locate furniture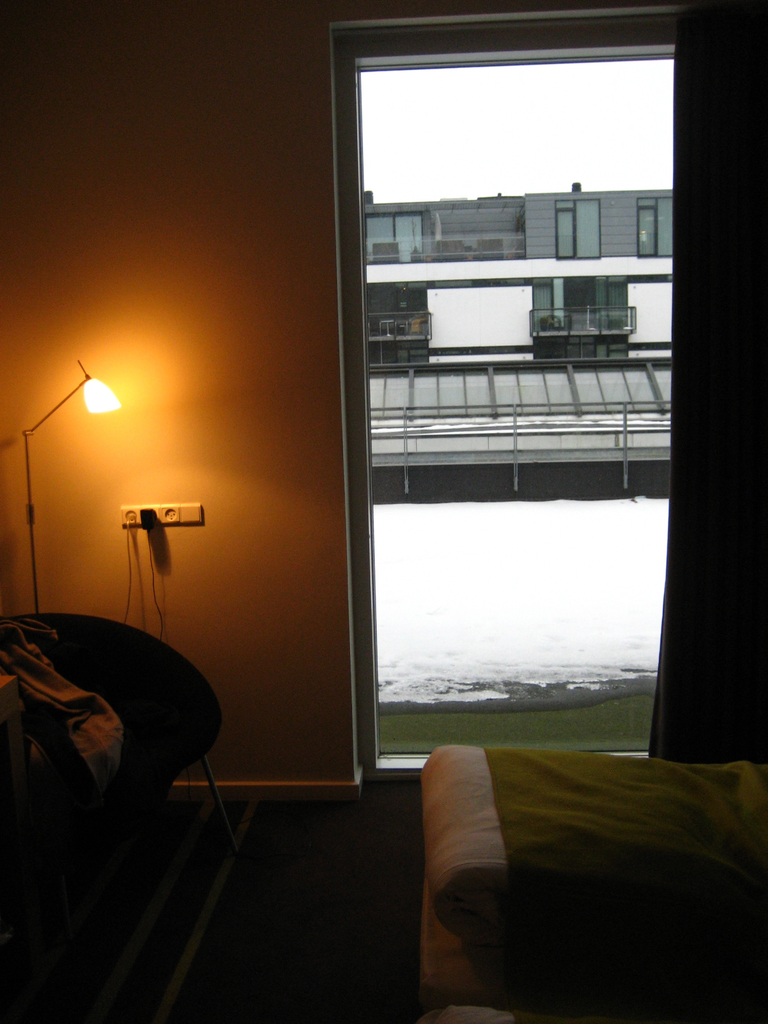
bbox=(0, 612, 241, 942)
